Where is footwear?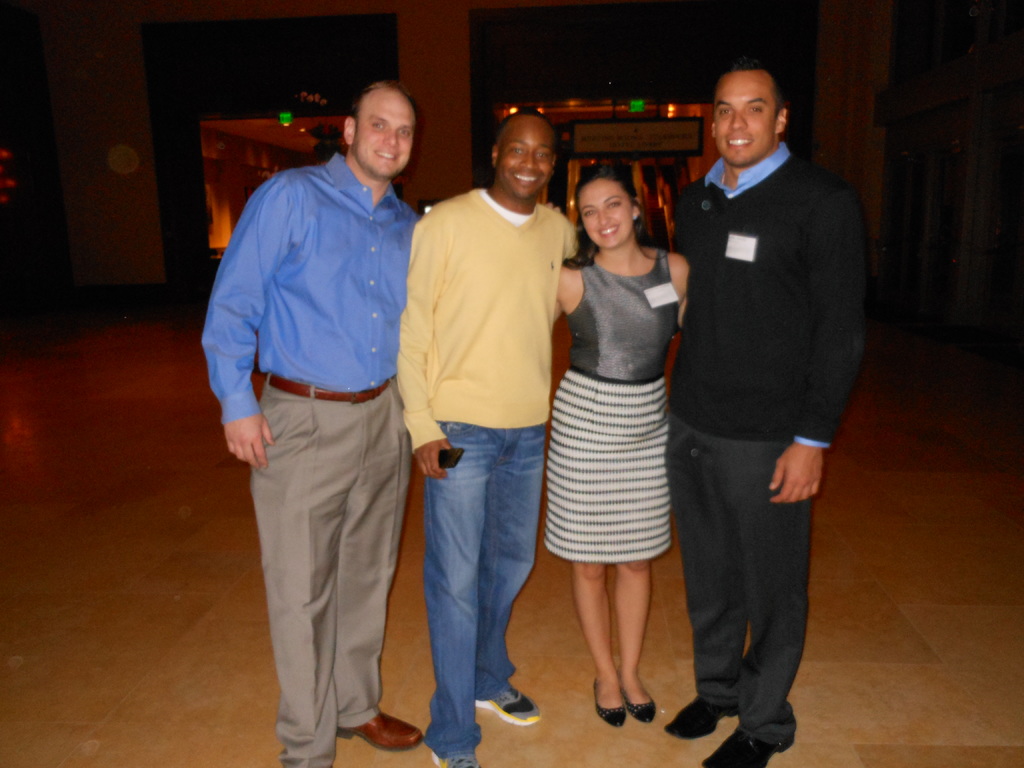
rect(663, 692, 746, 730).
